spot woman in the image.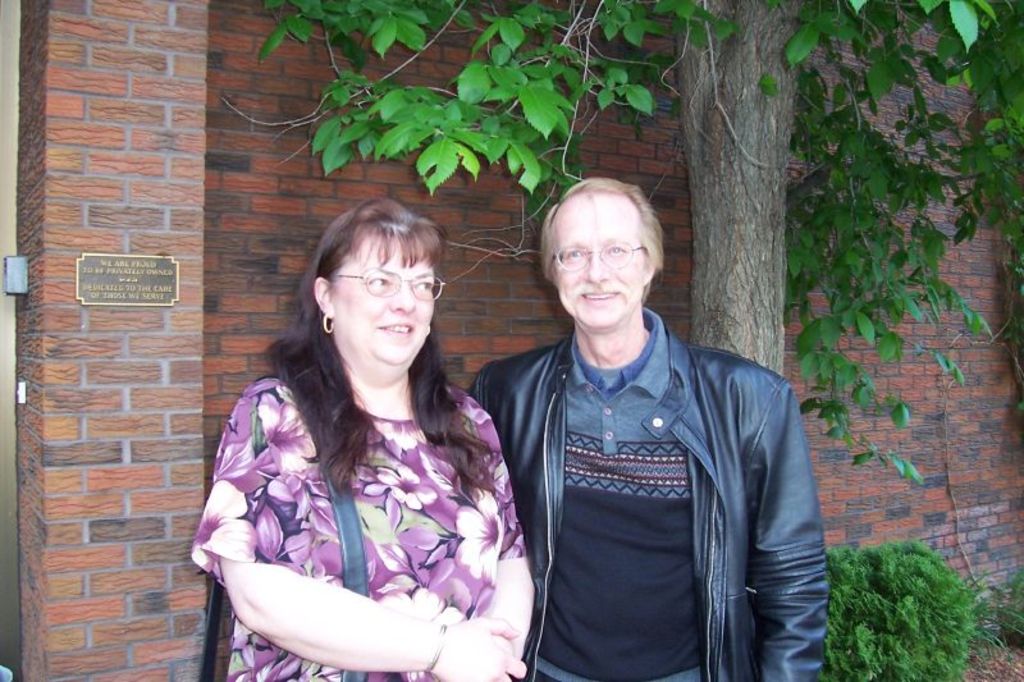
woman found at [x1=179, y1=198, x2=524, y2=681].
